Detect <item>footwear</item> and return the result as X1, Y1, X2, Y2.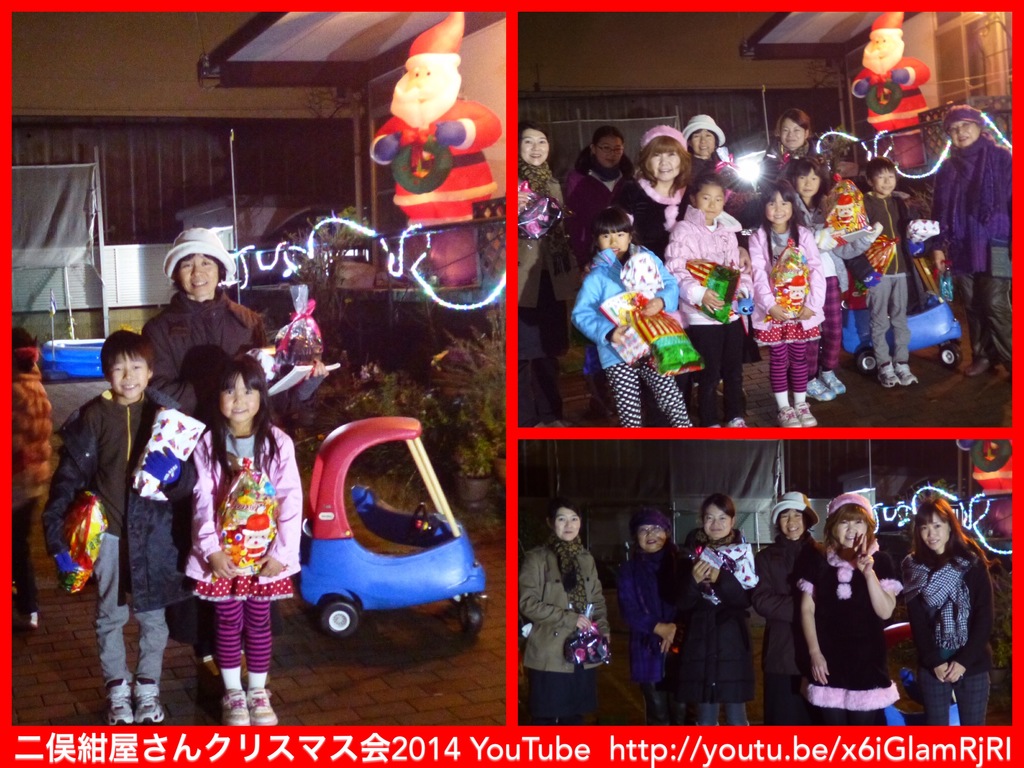
967, 358, 991, 378.
